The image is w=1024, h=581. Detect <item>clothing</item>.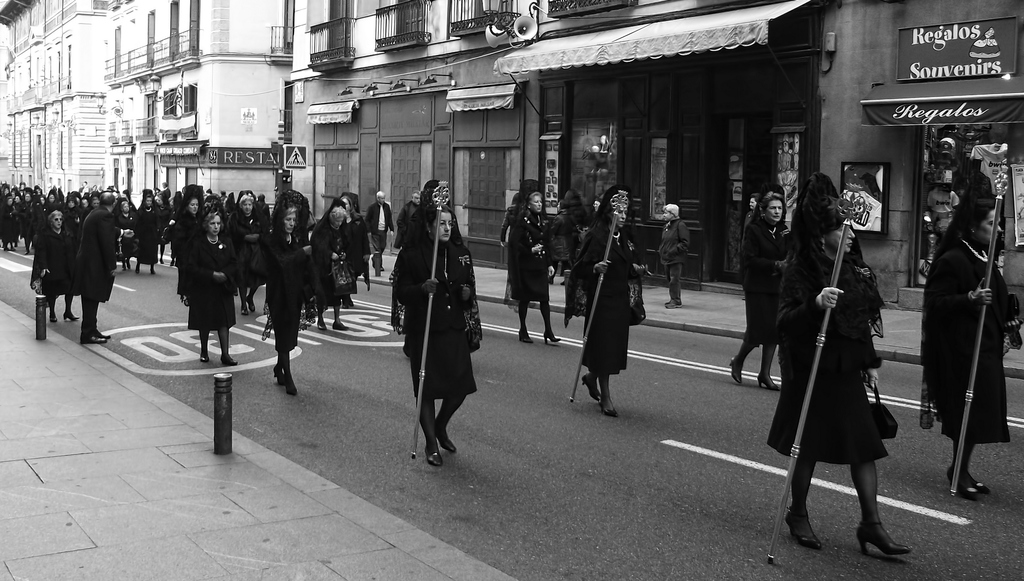
Detection: 506, 208, 550, 308.
